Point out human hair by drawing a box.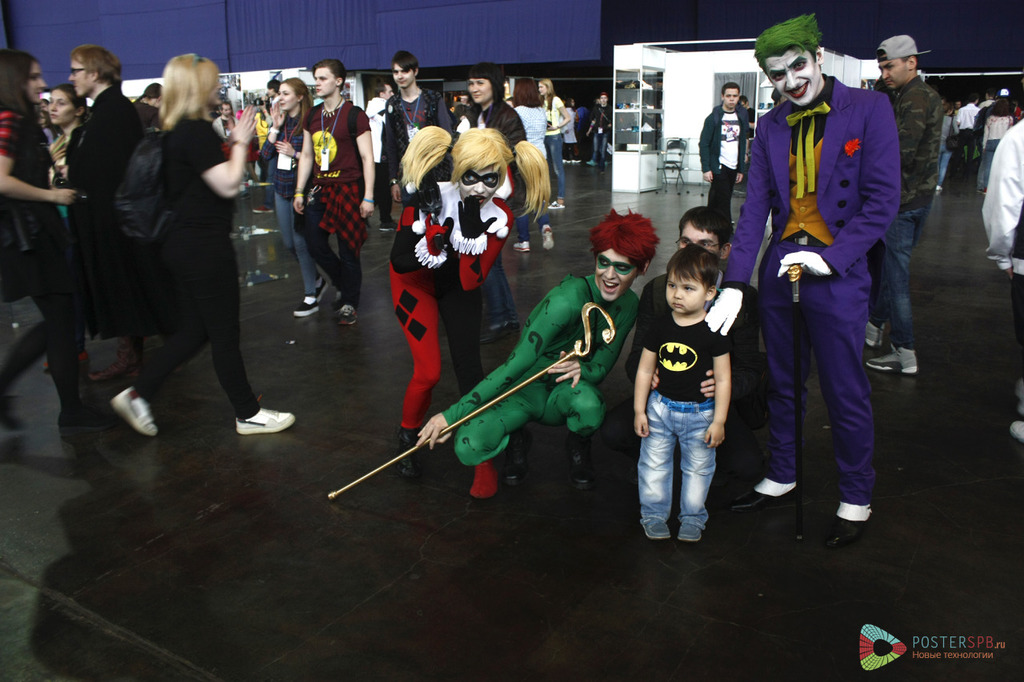
678/207/734/250.
